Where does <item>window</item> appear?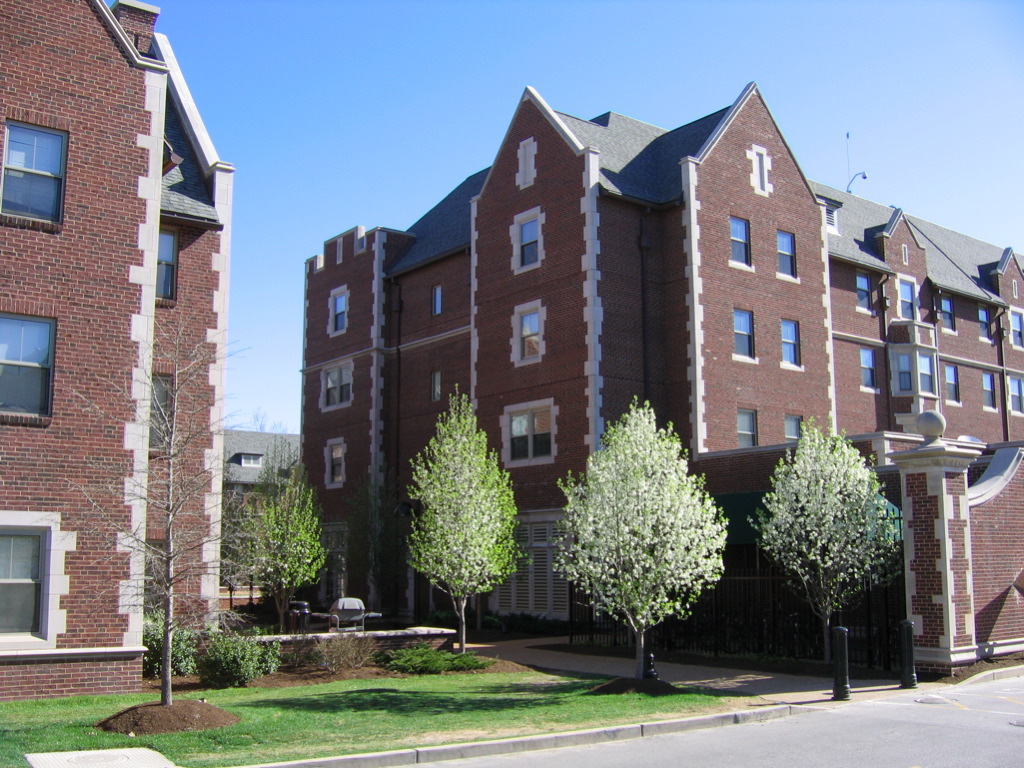
Appears at [322,365,353,406].
